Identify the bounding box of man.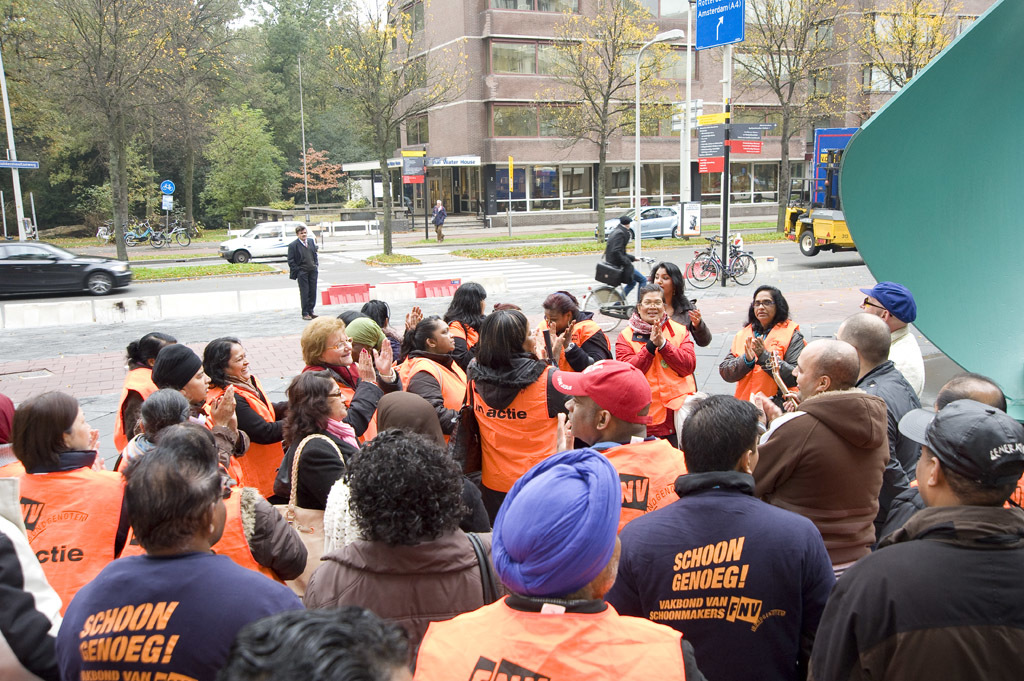
412:447:707:680.
